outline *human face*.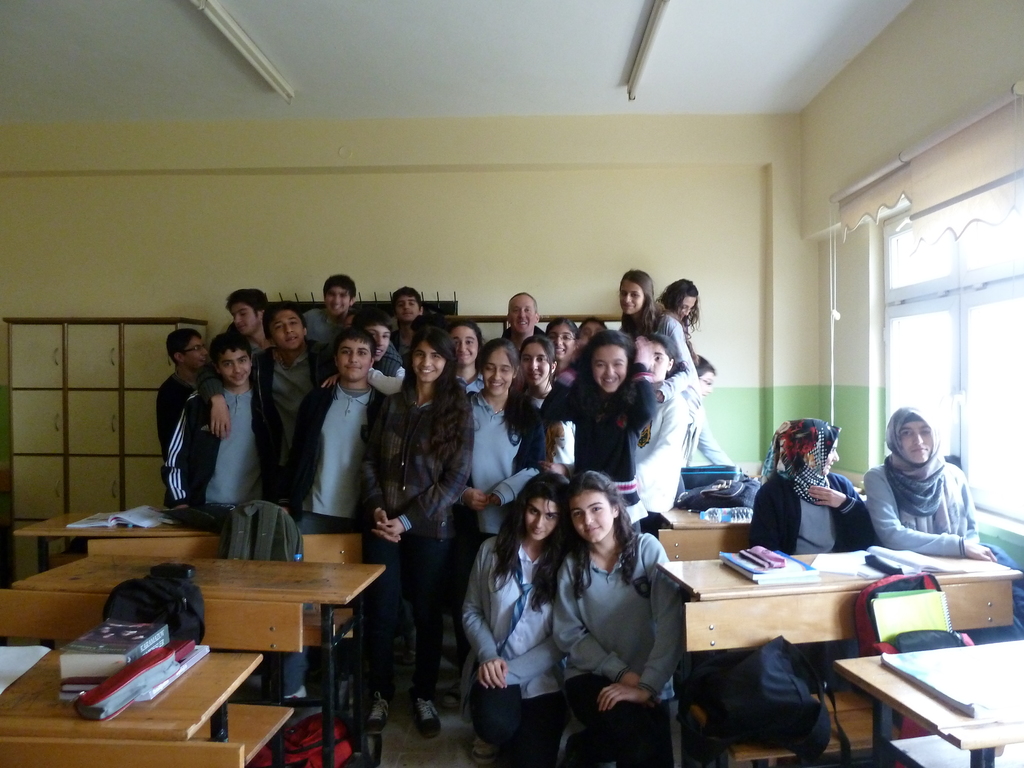
Outline: [x1=179, y1=336, x2=207, y2=362].
